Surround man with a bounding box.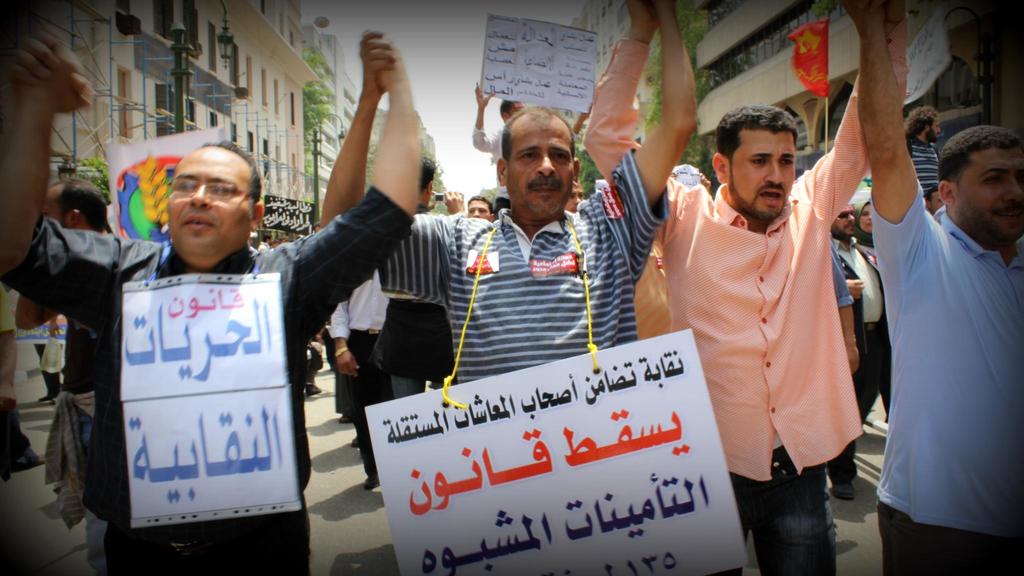
box=[334, 268, 397, 486].
